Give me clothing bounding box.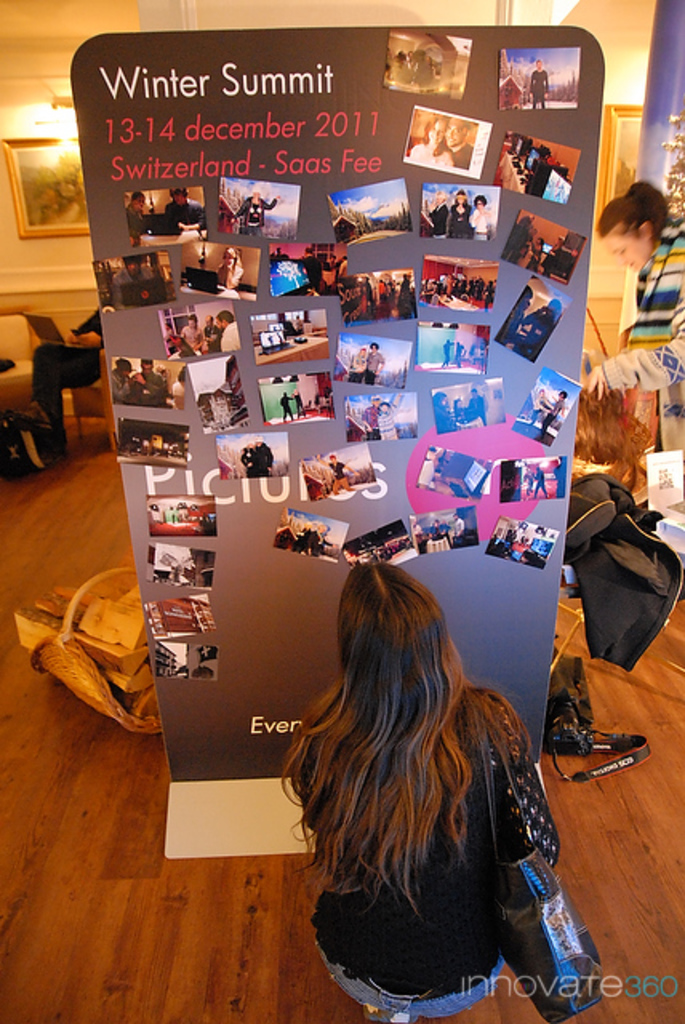
region(106, 363, 136, 403).
